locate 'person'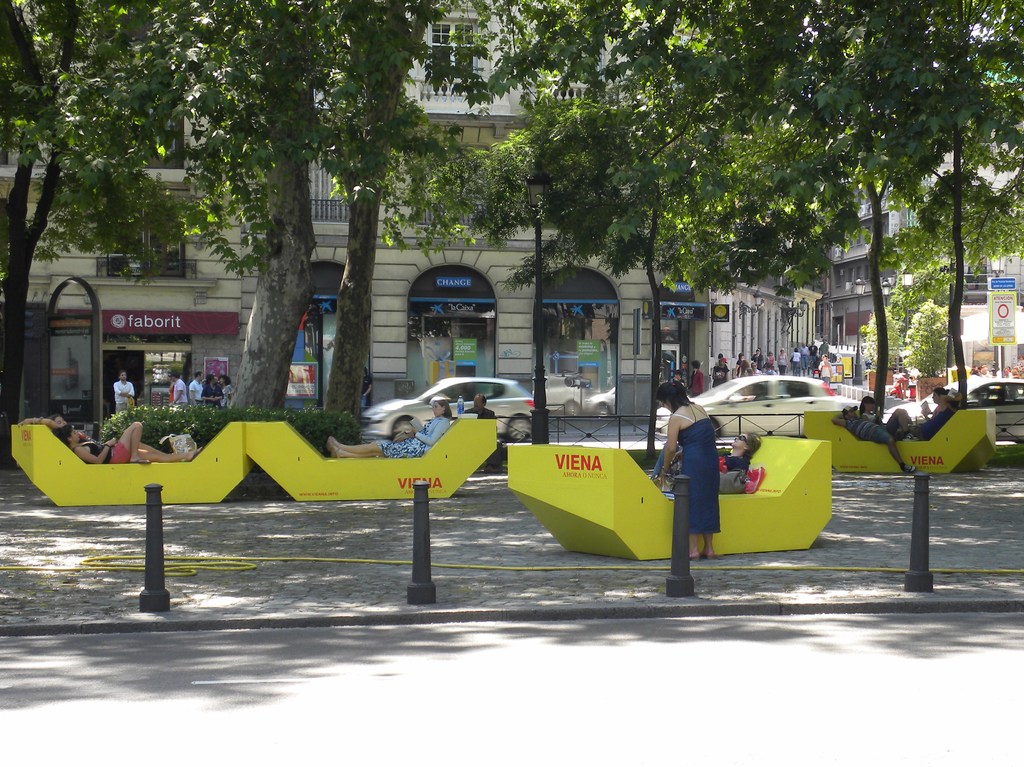
<bbox>322, 401, 454, 463</bbox>
